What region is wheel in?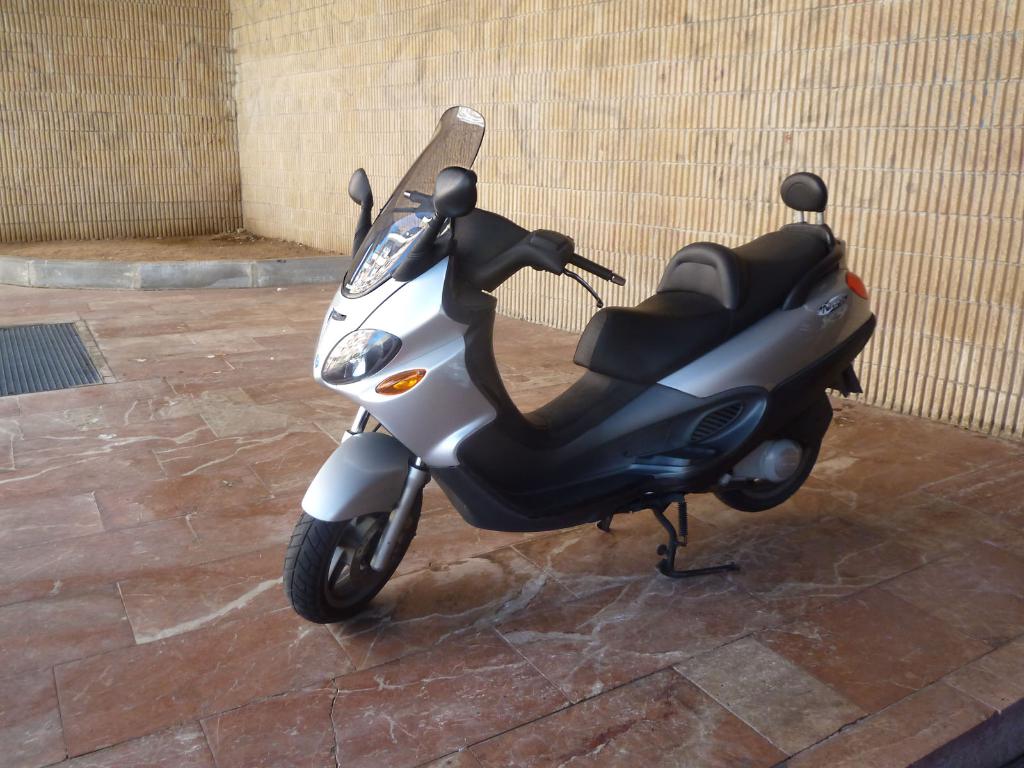
[303,497,406,612].
